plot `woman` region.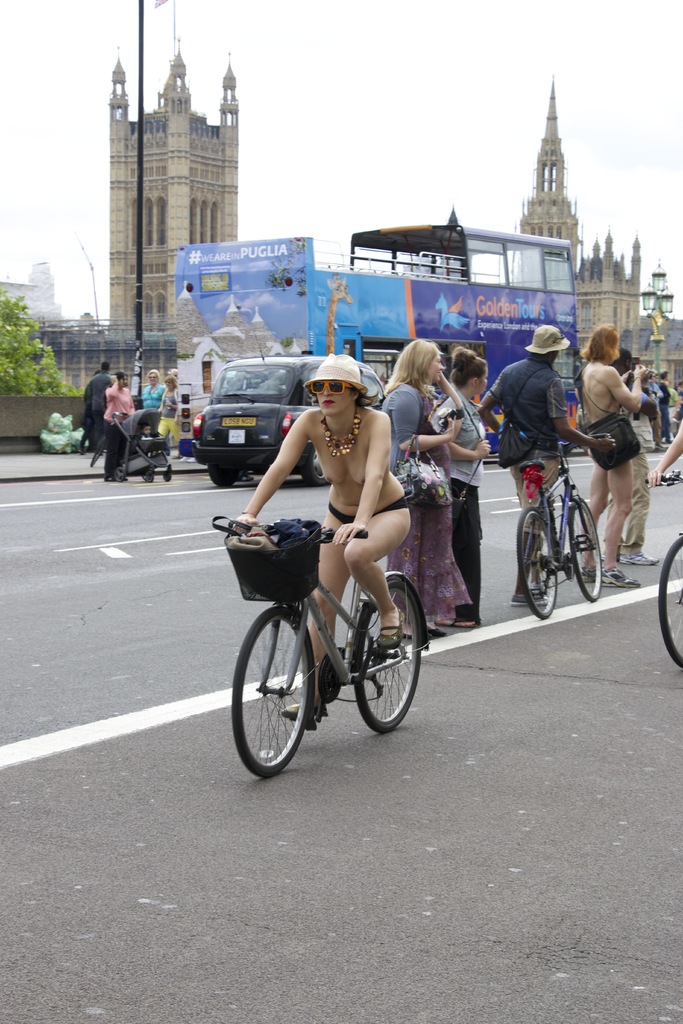
Plotted at box=[384, 335, 468, 640].
